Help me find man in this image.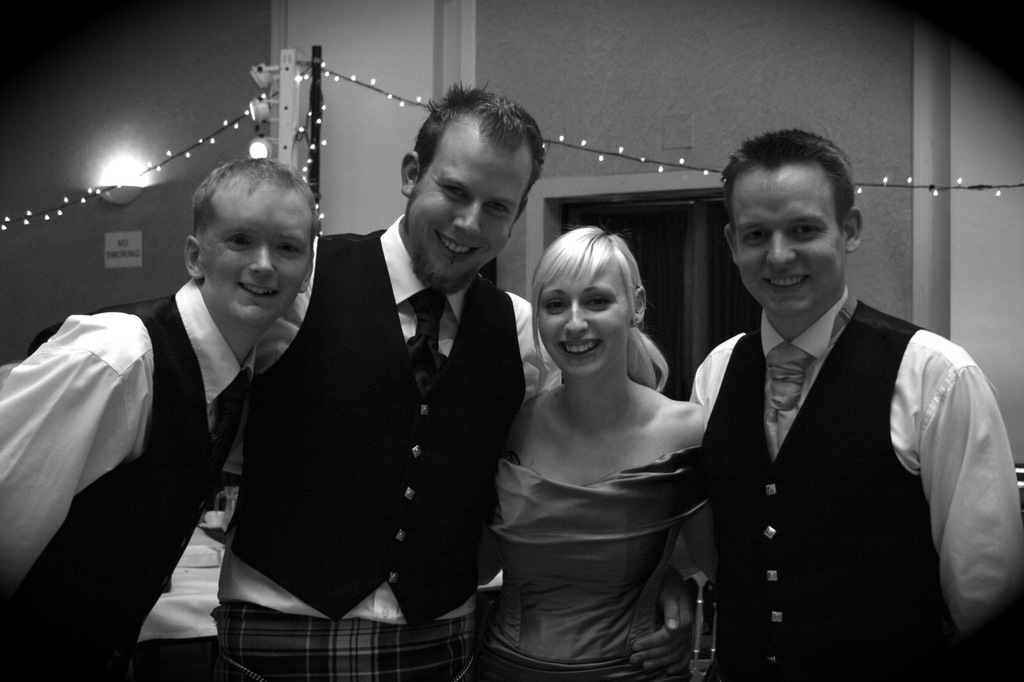
Found it: (x1=210, y1=79, x2=547, y2=681).
